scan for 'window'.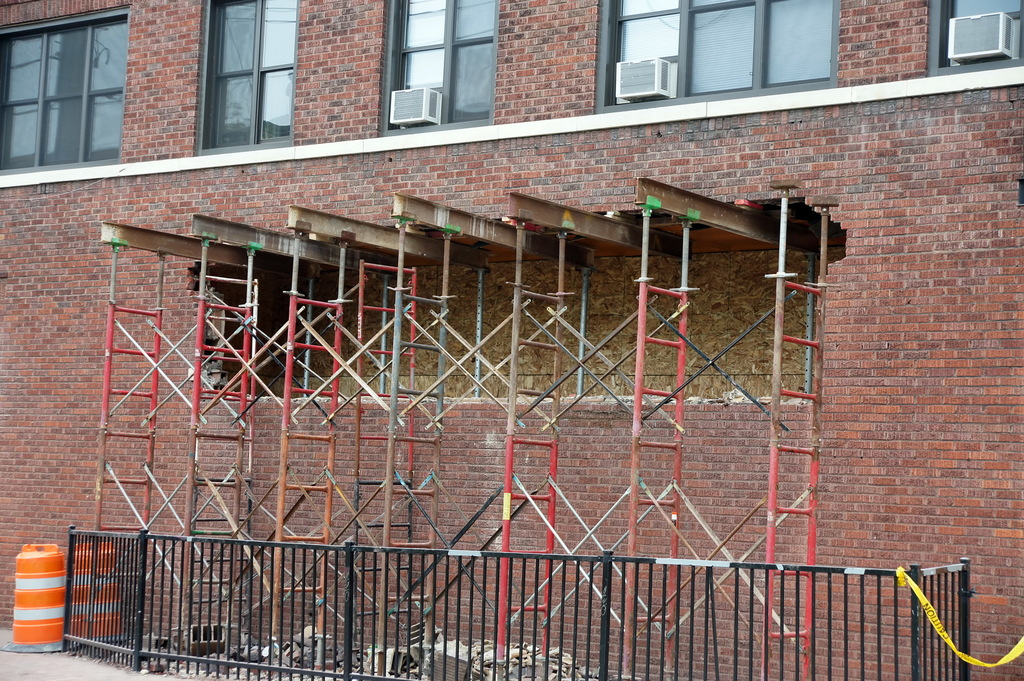
Scan result: <region>927, 1, 1023, 79</region>.
